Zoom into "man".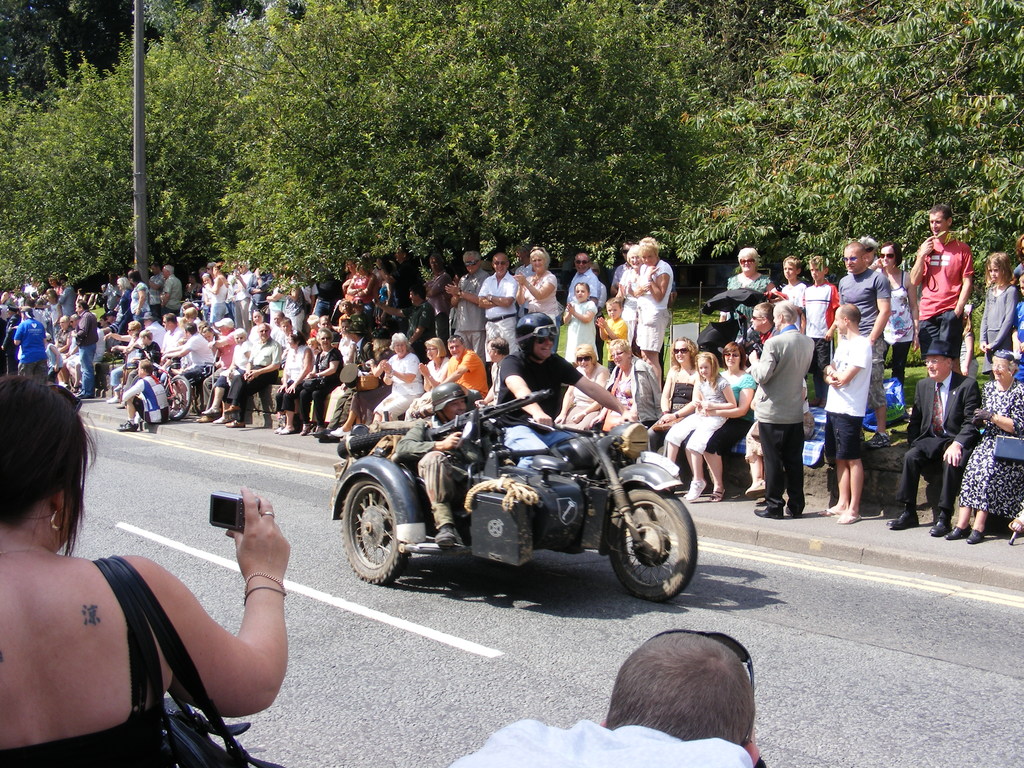
Zoom target: region(13, 308, 47, 383).
